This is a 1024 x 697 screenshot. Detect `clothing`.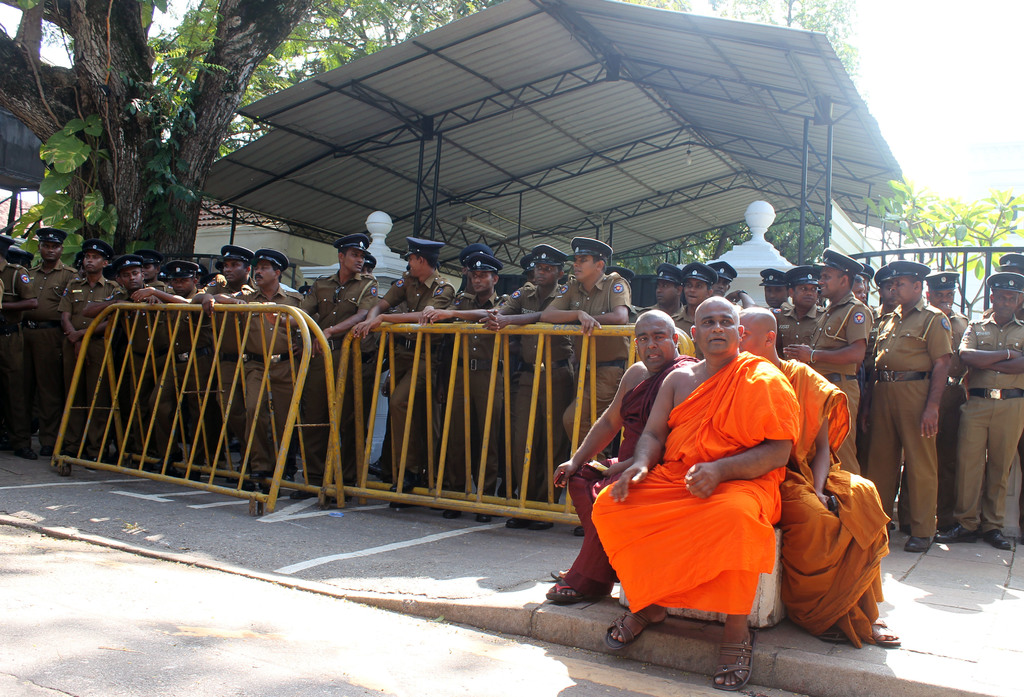
box=[461, 258, 503, 277].
